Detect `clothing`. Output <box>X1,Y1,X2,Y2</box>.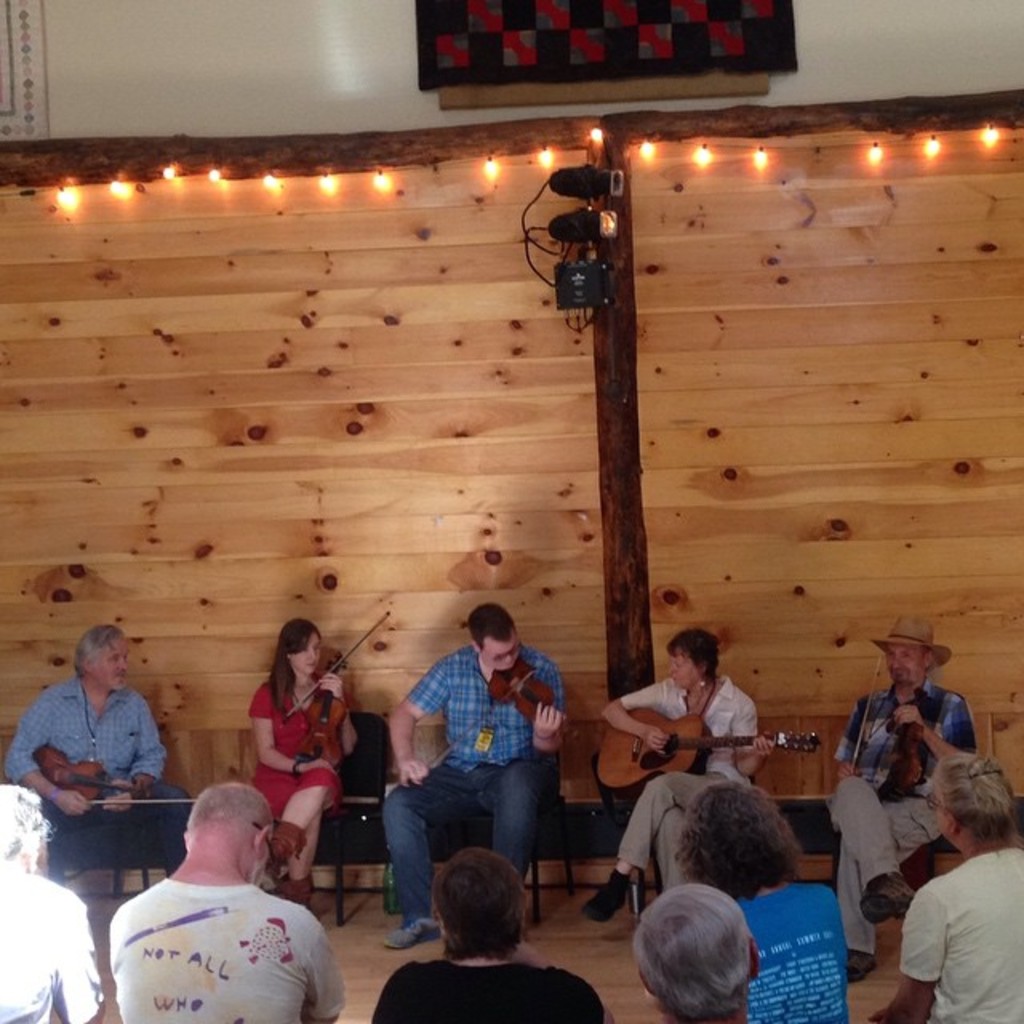
<box>0,870,107,1022</box>.
